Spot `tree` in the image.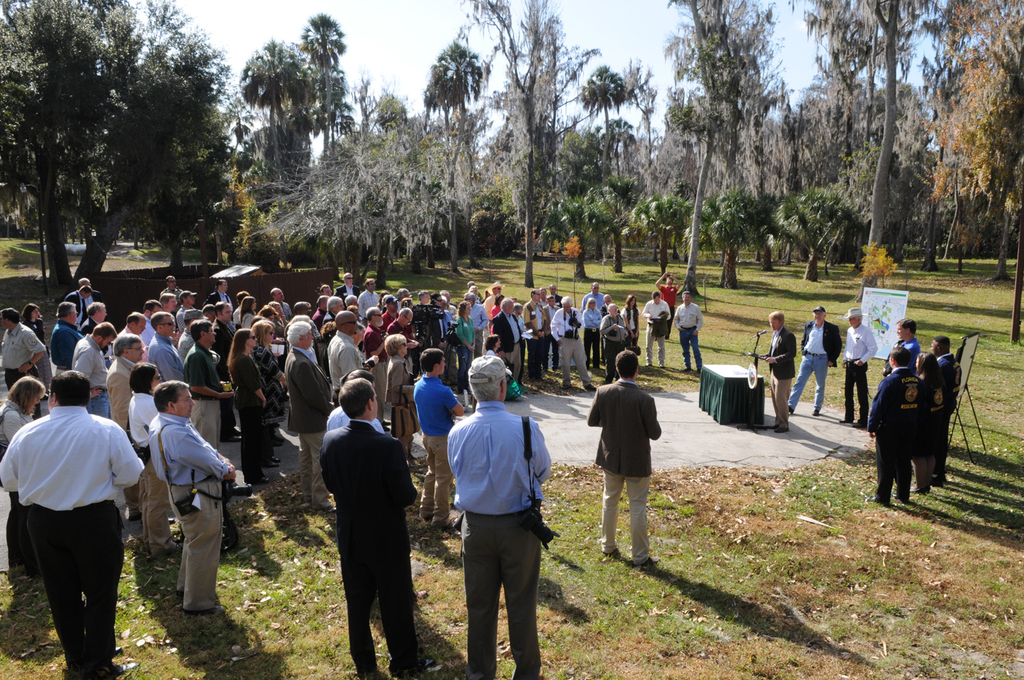
`tree` found at [left=0, top=0, right=269, bottom=296].
